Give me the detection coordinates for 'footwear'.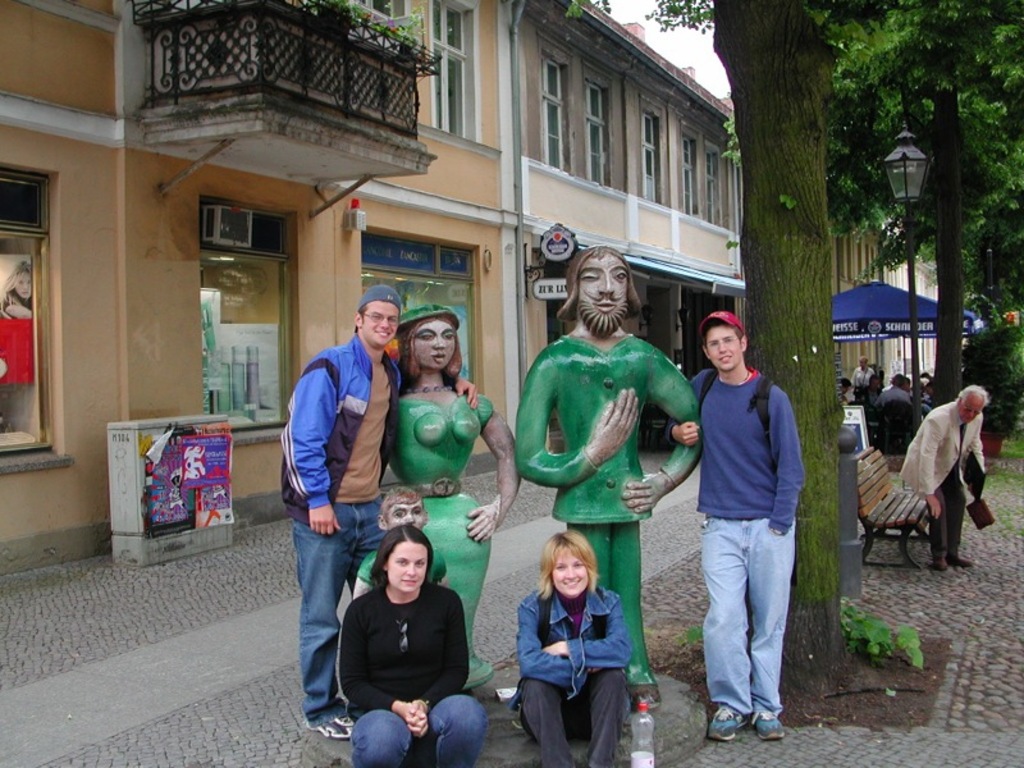
l=312, t=716, r=353, b=739.
